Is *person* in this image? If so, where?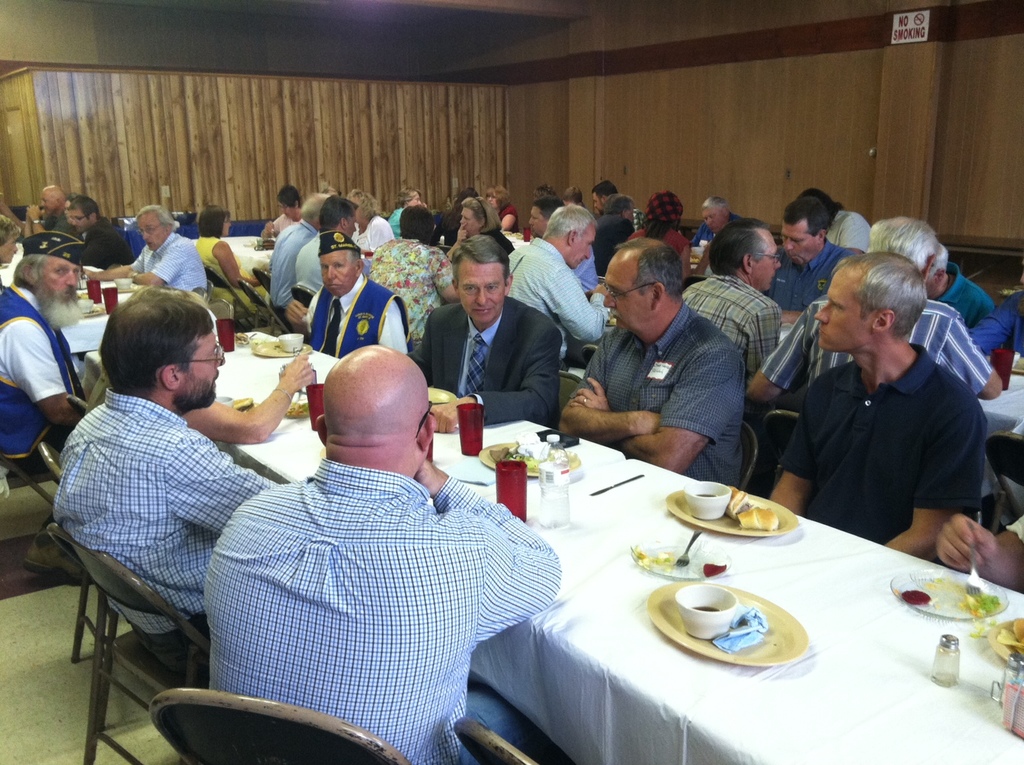
Yes, at Rect(560, 182, 585, 205).
